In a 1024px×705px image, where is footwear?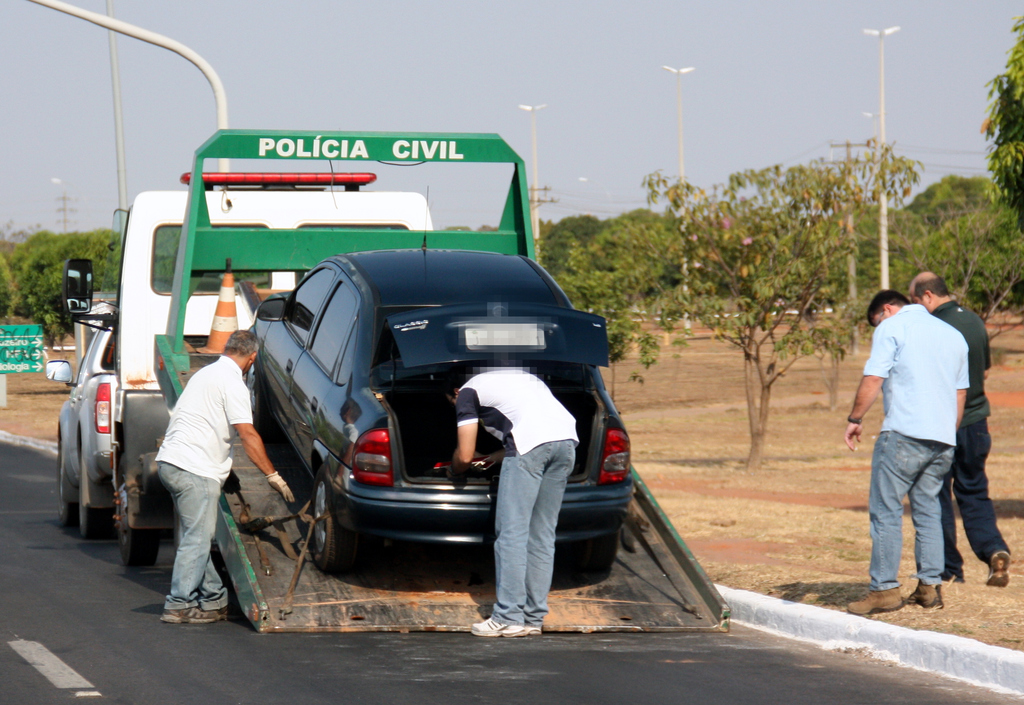
[x1=908, y1=581, x2=940, y2=610].
